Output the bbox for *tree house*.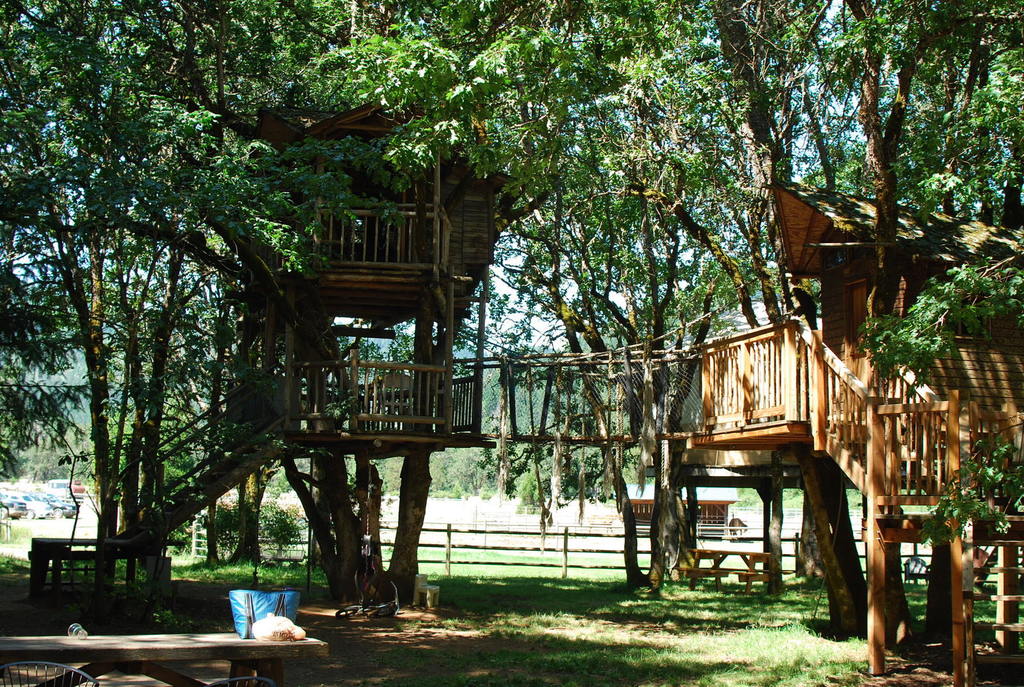
27,103,521,605.
